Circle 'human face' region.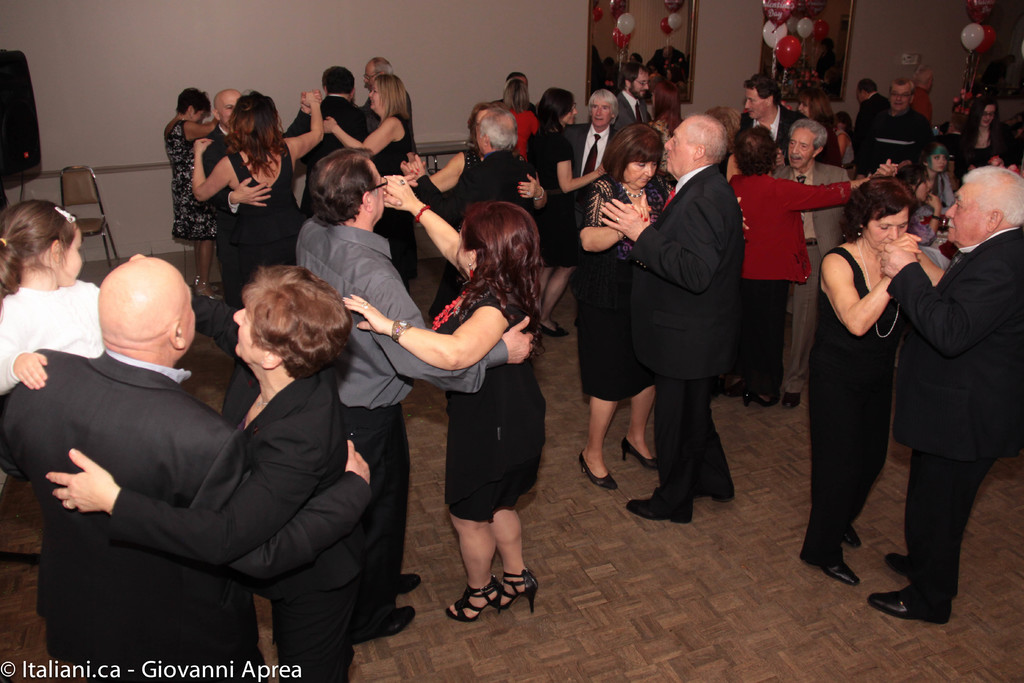
Region: [left=458, top=230, right=474, bottom=265].
